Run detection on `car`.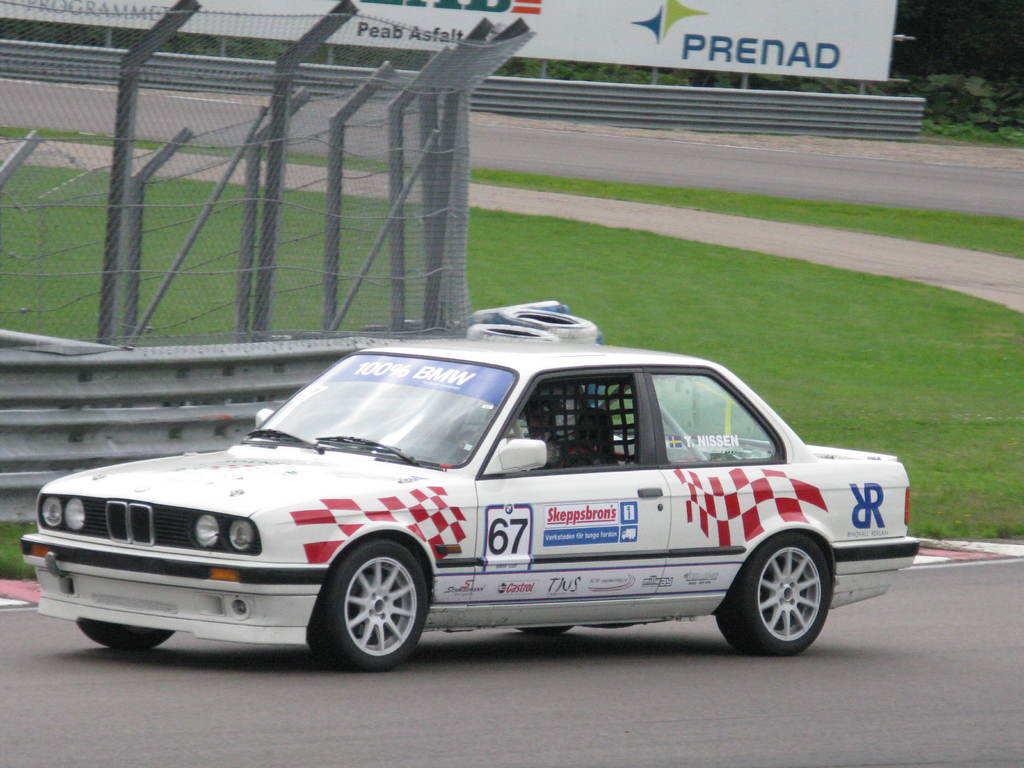
Result: region(20, 340, 920, 675).
